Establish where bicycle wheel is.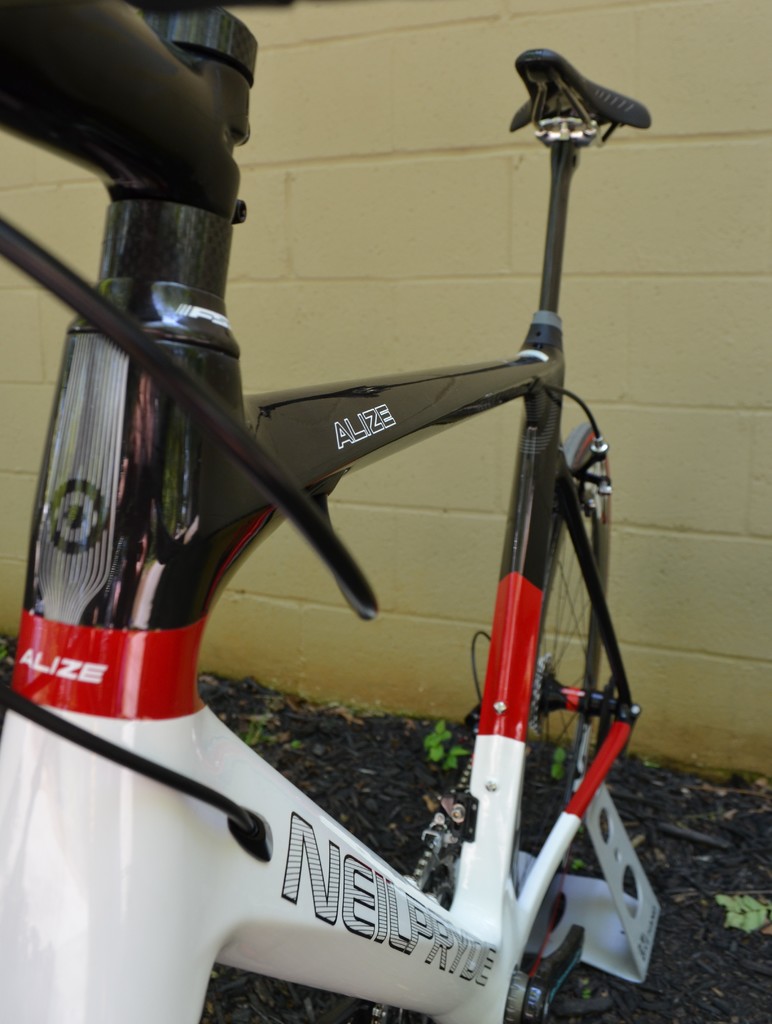
Established at (x1=533, y1=418, x2=610, y2=865).
